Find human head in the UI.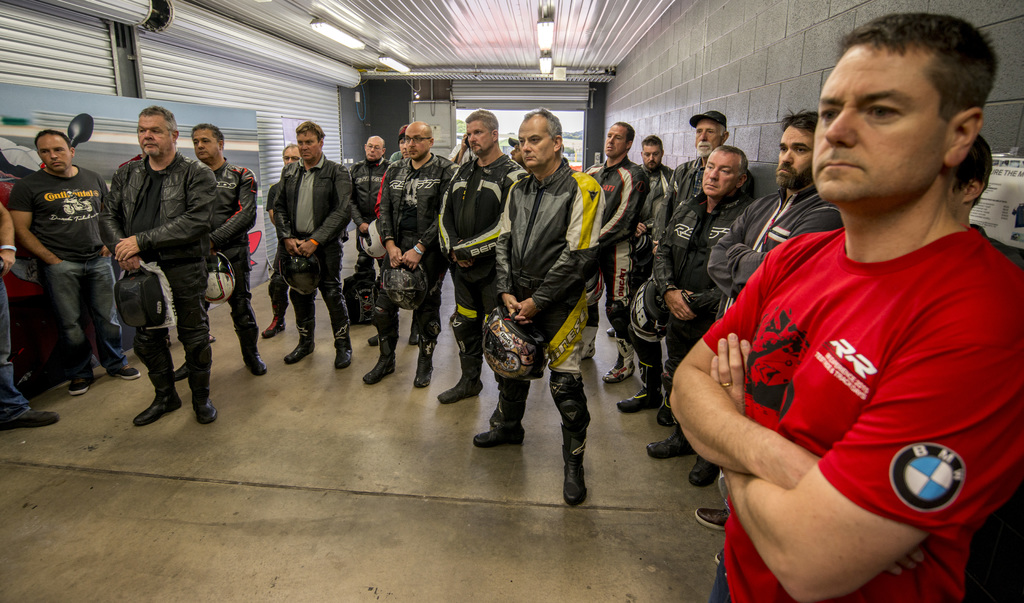
UI element at [139, 108, 181, 159].
